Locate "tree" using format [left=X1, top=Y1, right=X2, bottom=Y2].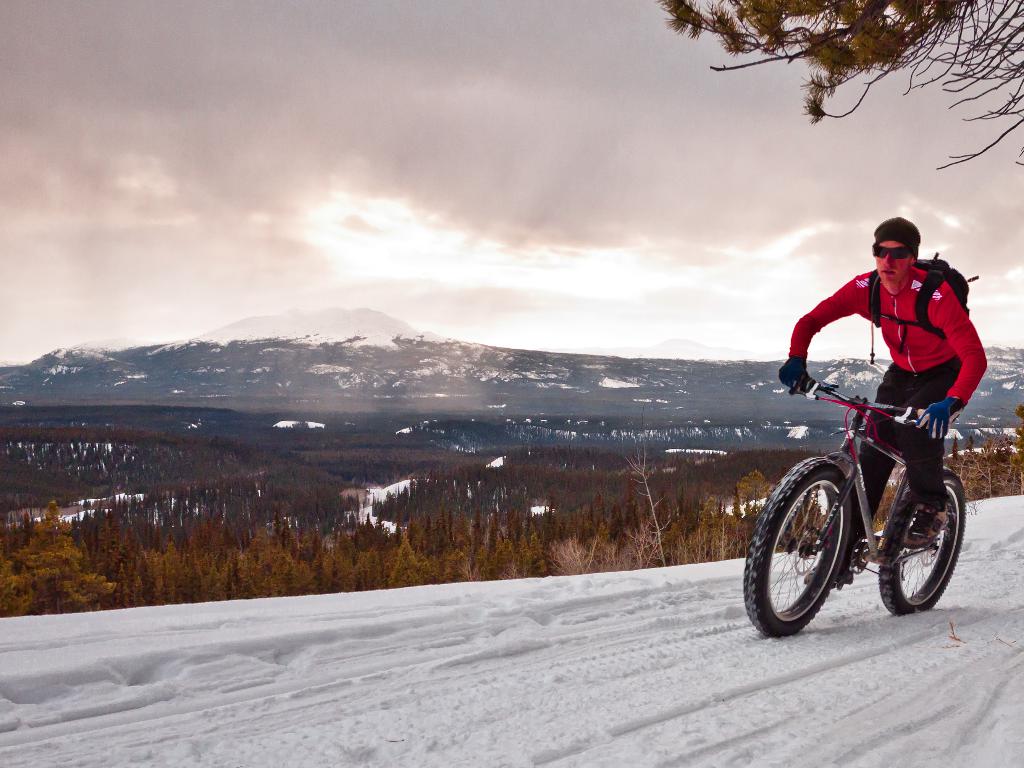
[left=568, top=18, right=1023, bottom=248].
